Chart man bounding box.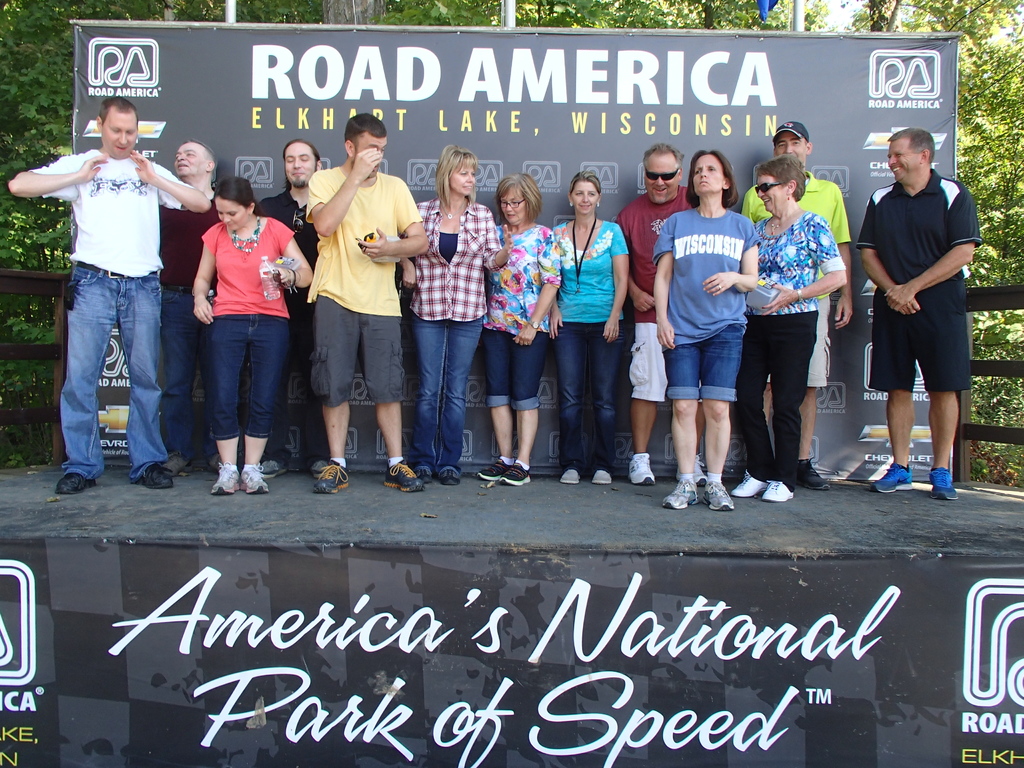
Charted: rect(743, 122, 854, 493).
